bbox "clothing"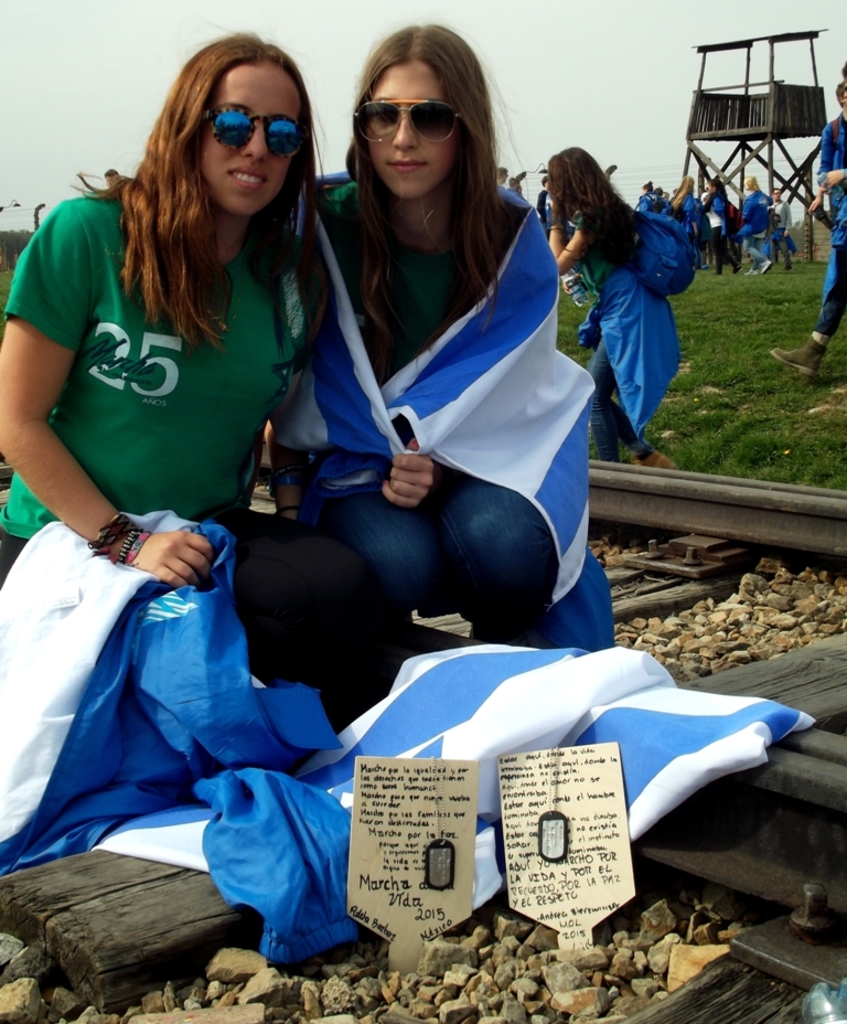
l=536, t=181, r=550, b=222
